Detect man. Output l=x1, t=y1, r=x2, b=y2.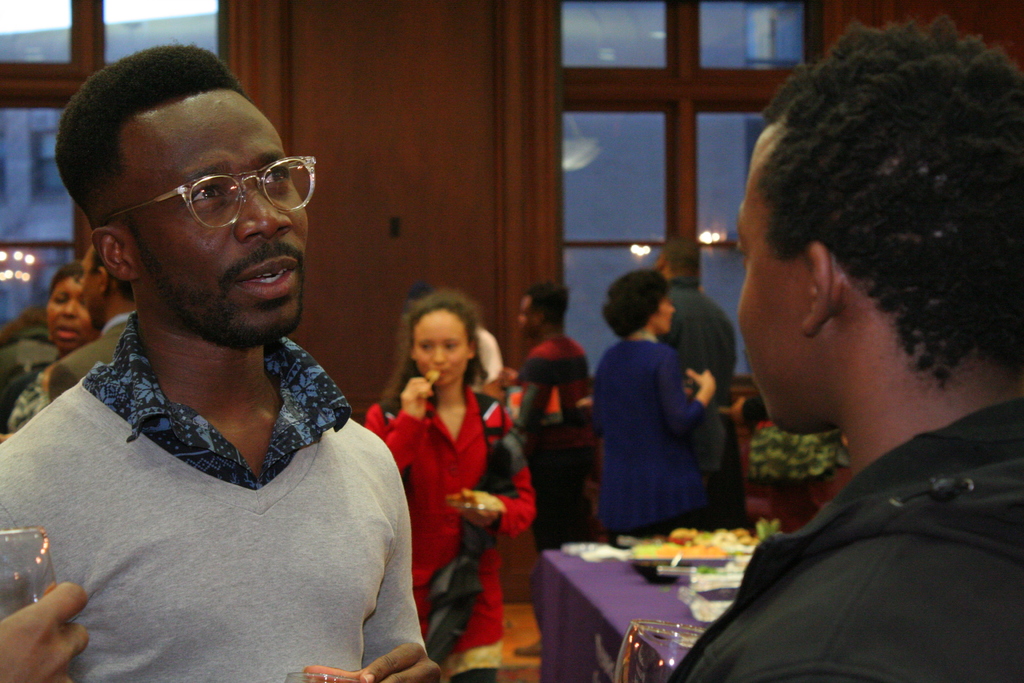
l=35, t=233, r=143, b=407.
